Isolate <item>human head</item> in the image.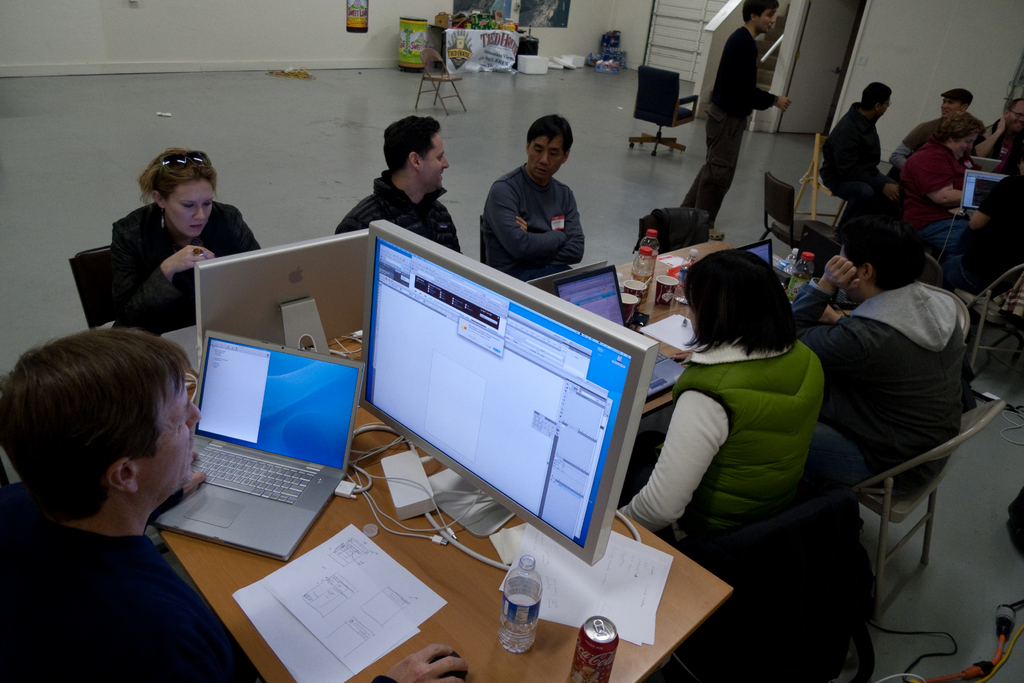
Isolated region: {"x1": 13, "y1": 321, "x2": 214, "y2": 547}.
